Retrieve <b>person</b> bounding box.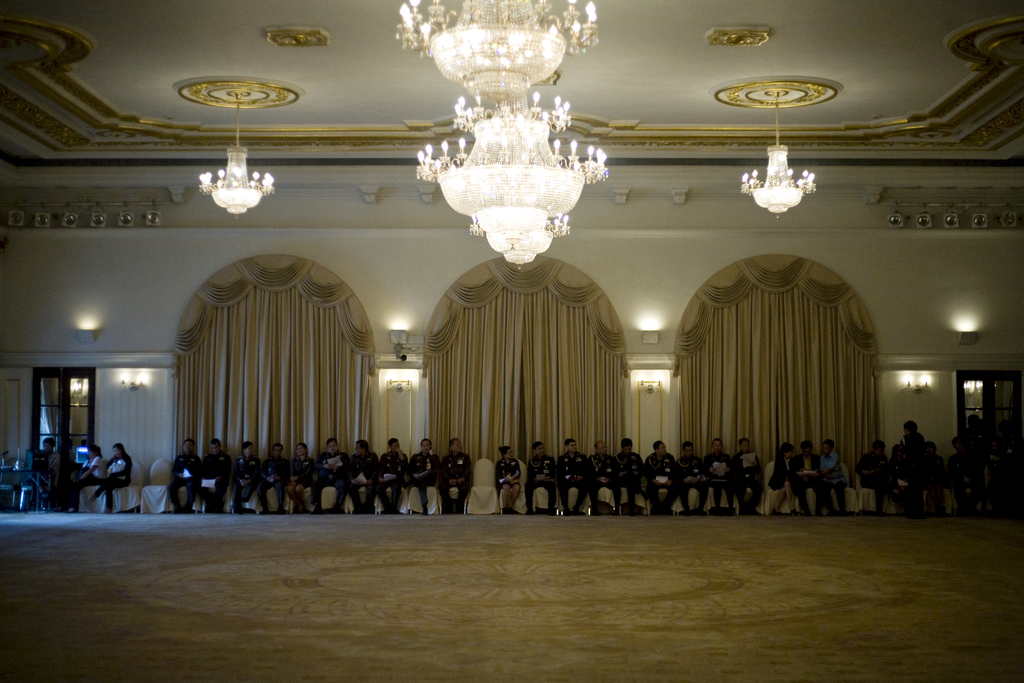
Bounding box: 285, 441, 321, 514.
